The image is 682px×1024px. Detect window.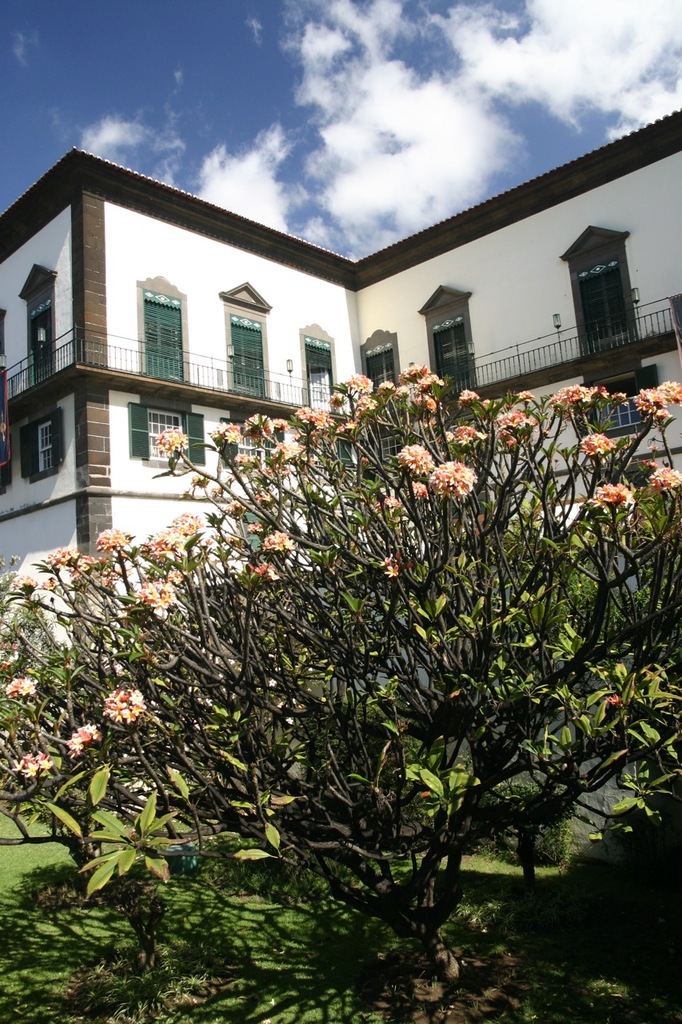
Detection: <box>18,416,62,483</box>.
